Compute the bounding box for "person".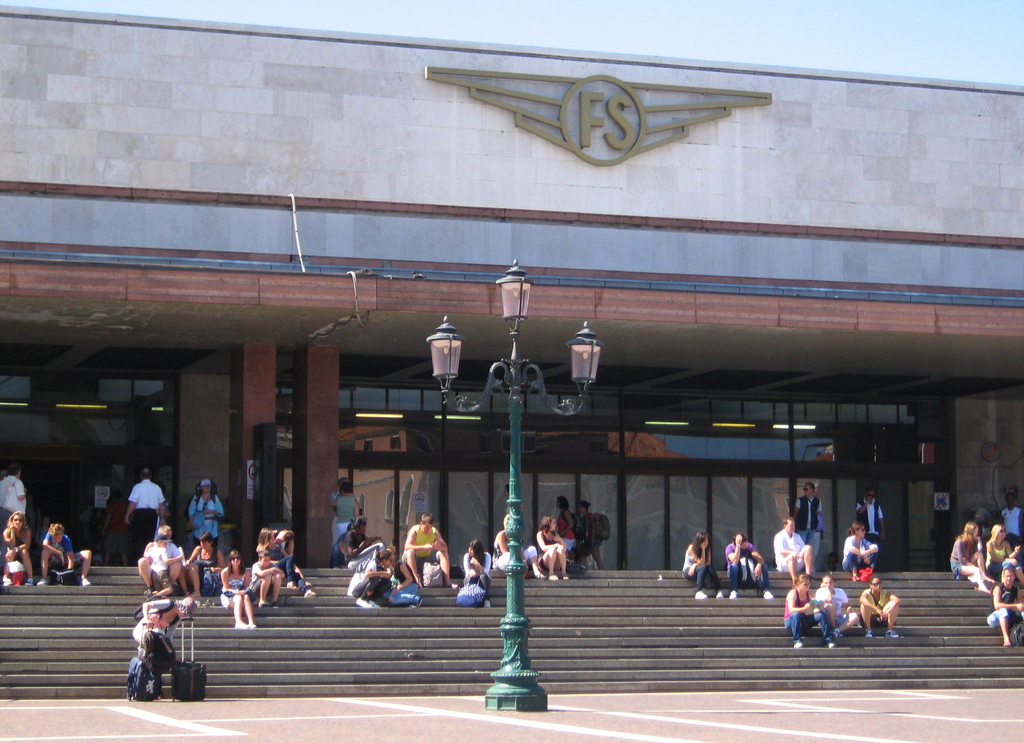
(100, 494, 134, 566).
